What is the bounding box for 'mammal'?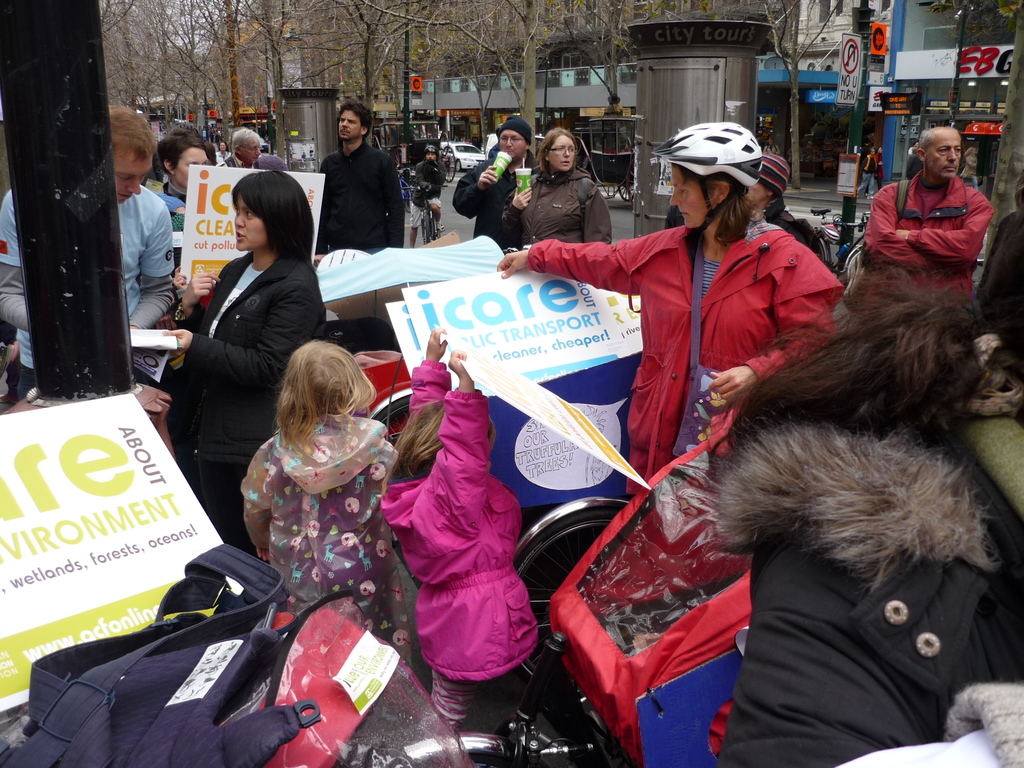
left=858, top=126, right=994, bottom=308.
